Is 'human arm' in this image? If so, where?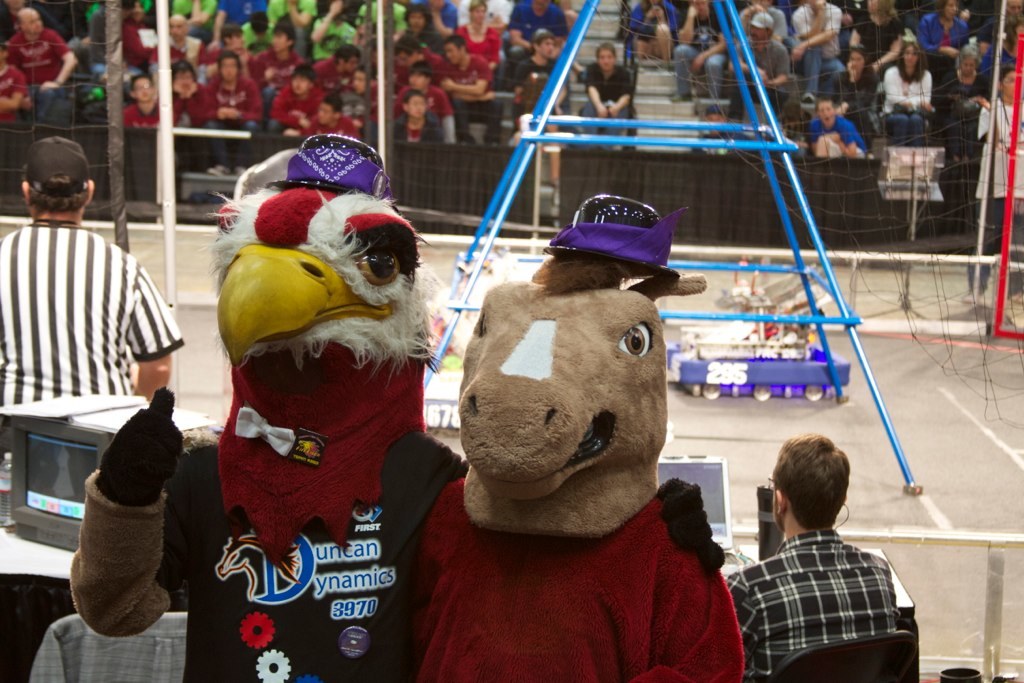
Yes, at [left=211, top=86, right=281, bottom=126].
